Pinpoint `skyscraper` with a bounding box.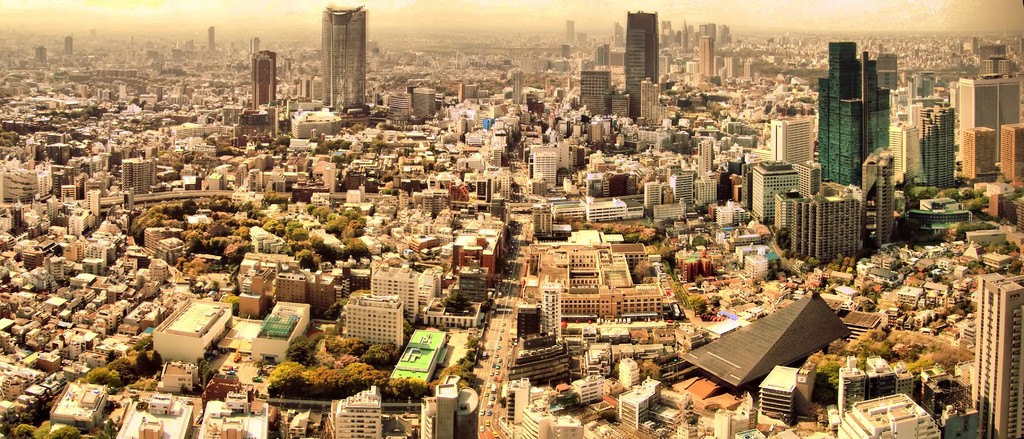
box=[123, 153, 155, 189].
